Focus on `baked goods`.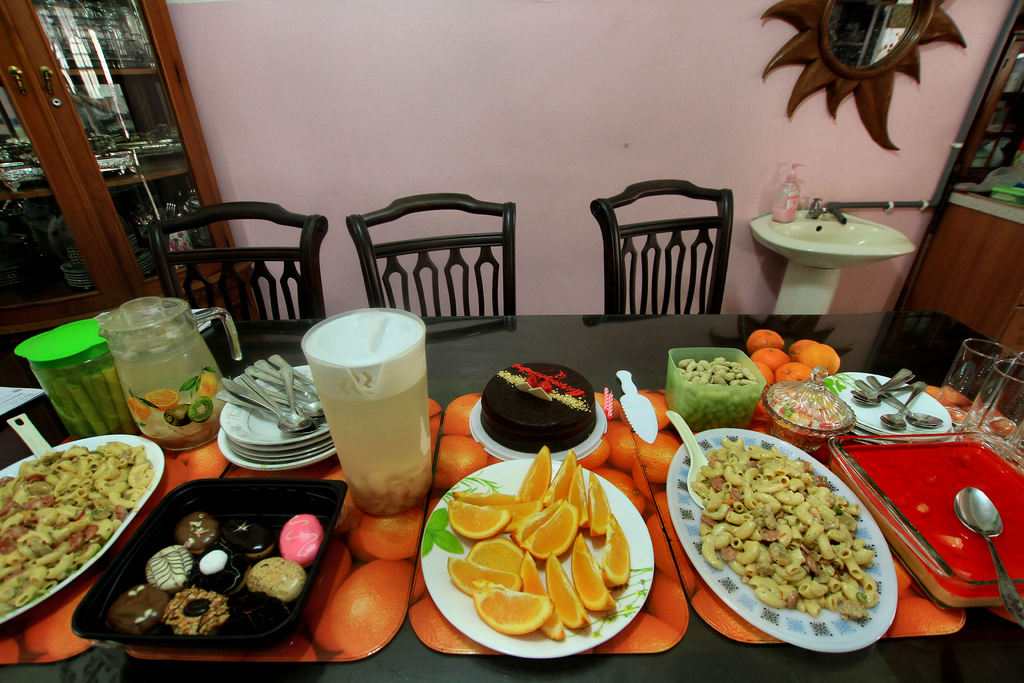
Focused at x1=227, y1=589, x2=299, y2=651.
